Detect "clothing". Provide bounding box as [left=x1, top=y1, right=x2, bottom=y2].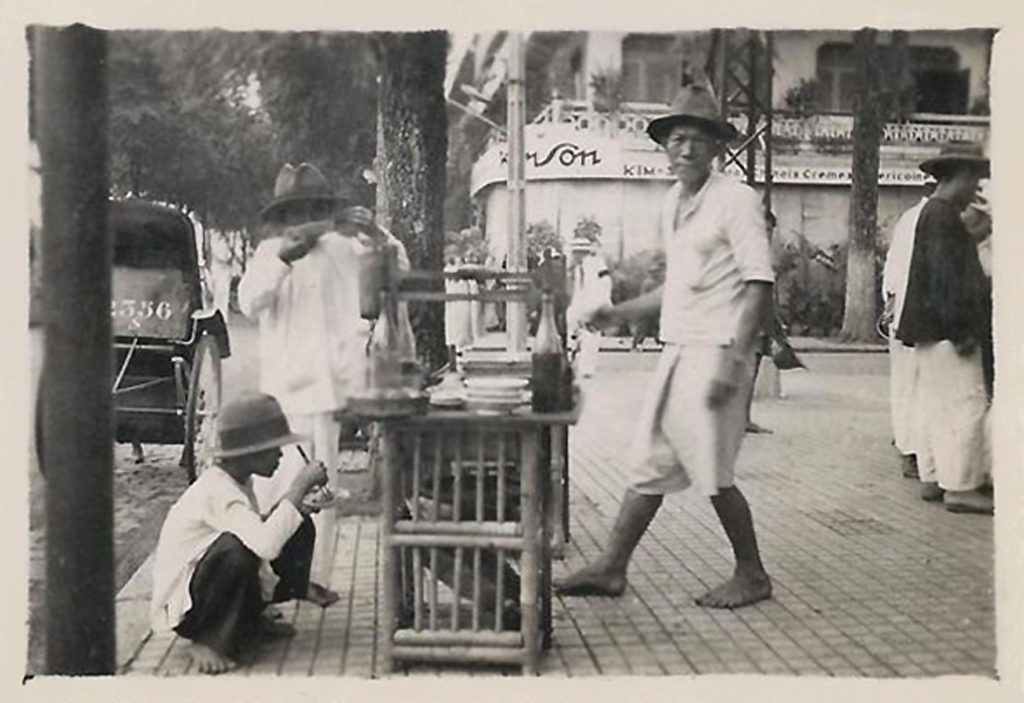
[left=156, top=458, right=315, bottom=661].
